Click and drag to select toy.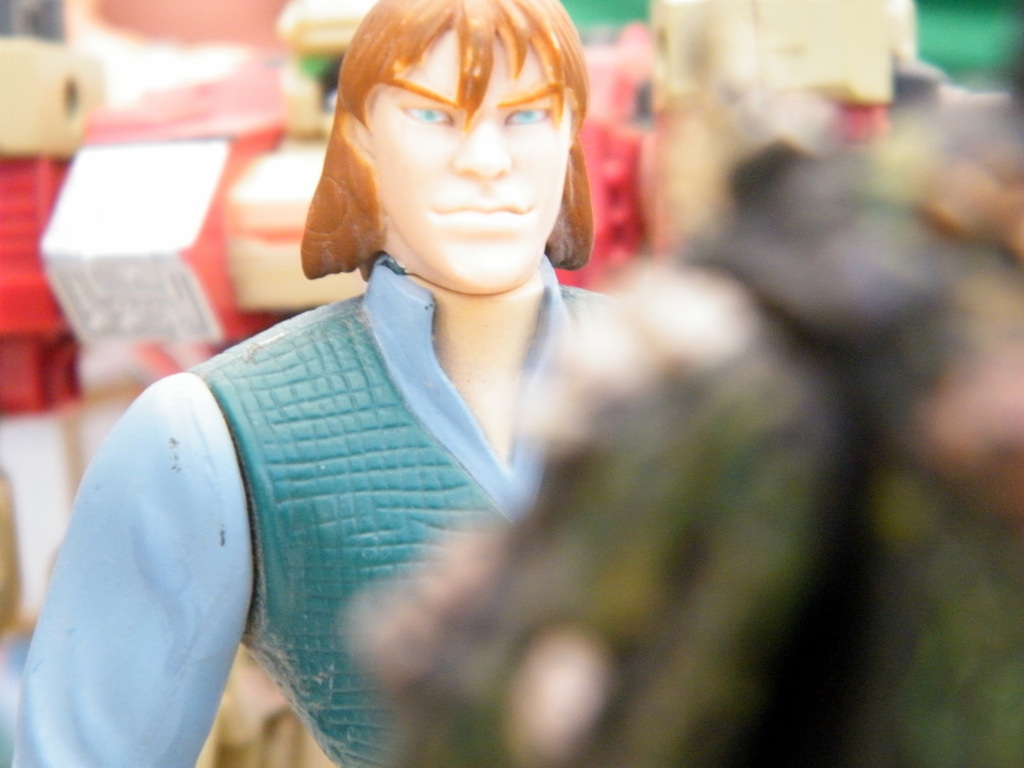
Selection: BBox(4, 0, 614, 767).
